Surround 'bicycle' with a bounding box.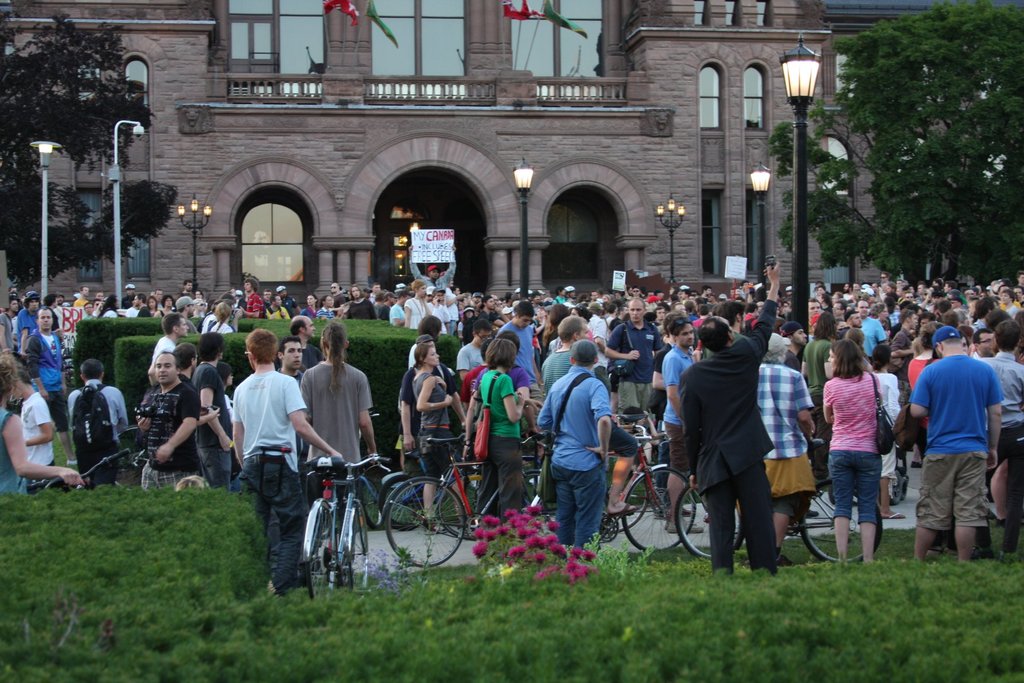
{"x1": 376, "y1": 432, "x2": 549, "y2": 567}.
